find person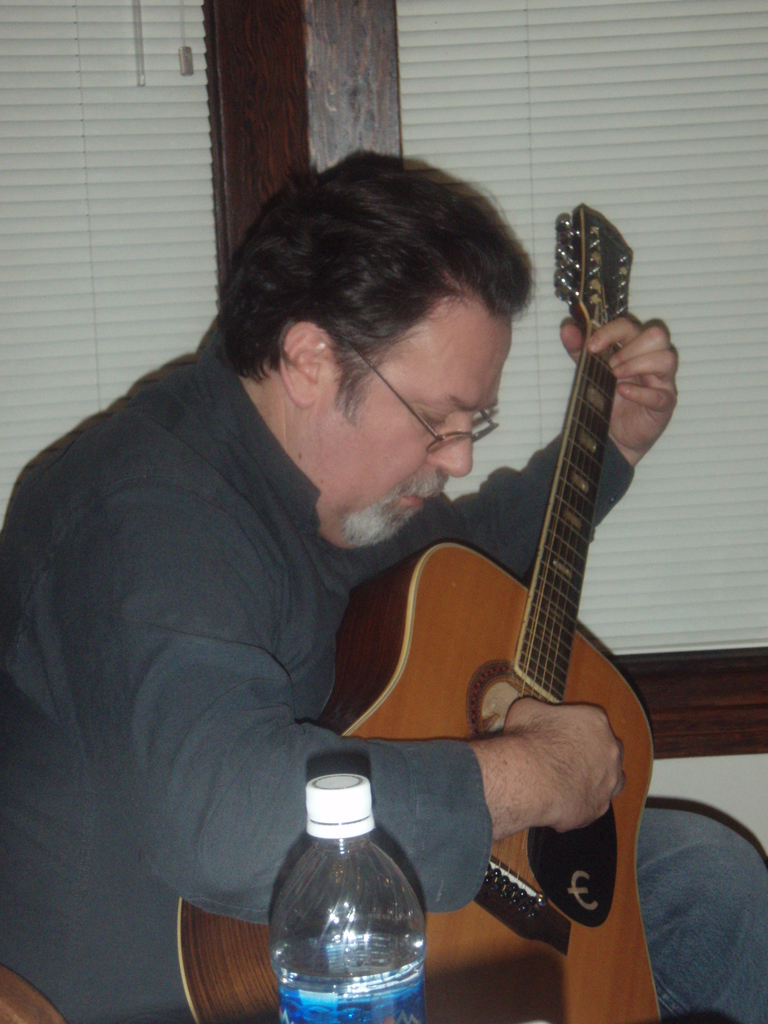
{"x1": 72, "y1": 116, "x2": 680, "y2": 991}
